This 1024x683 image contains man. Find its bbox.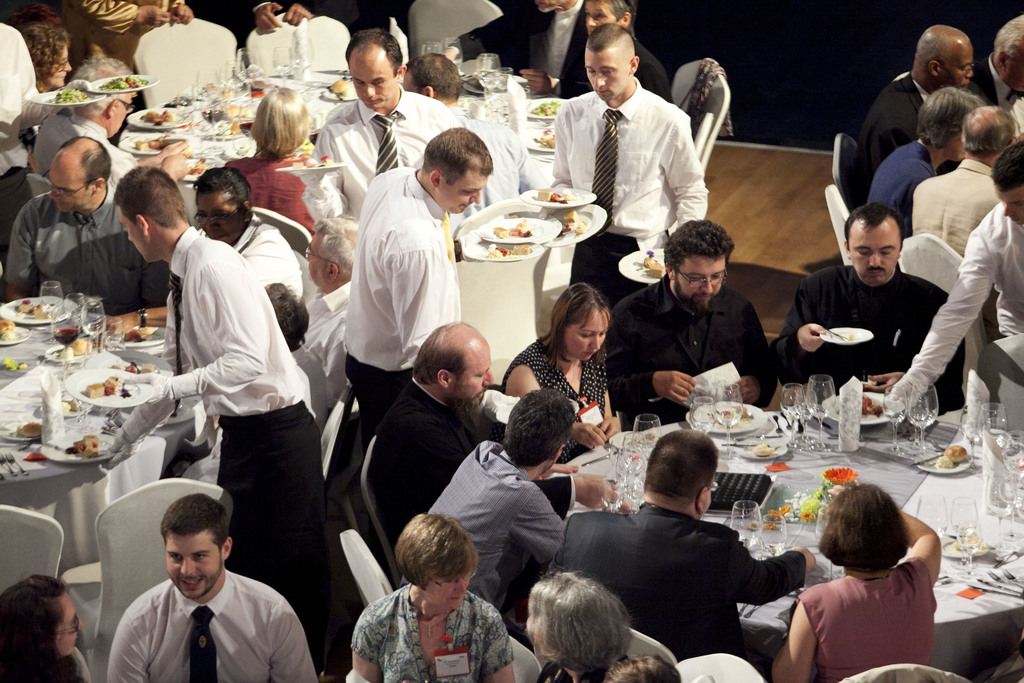
box(544, 432, 820, 682).
